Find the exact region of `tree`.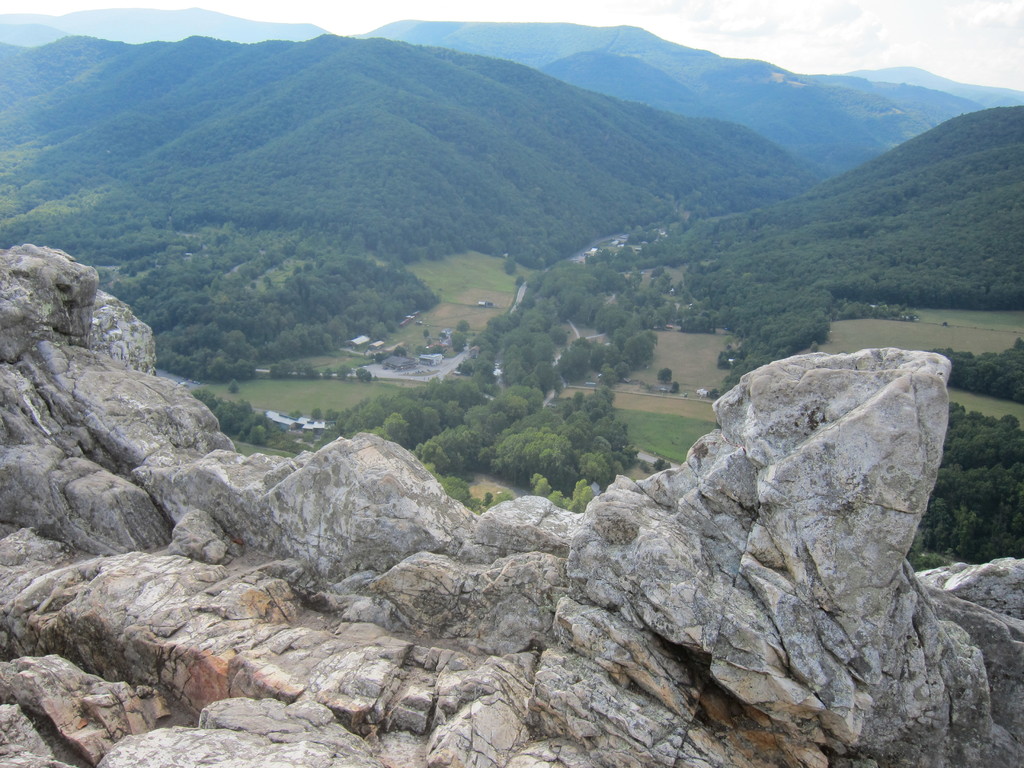
Exact region: (left=337, top=367, right=348, bottom=376).
